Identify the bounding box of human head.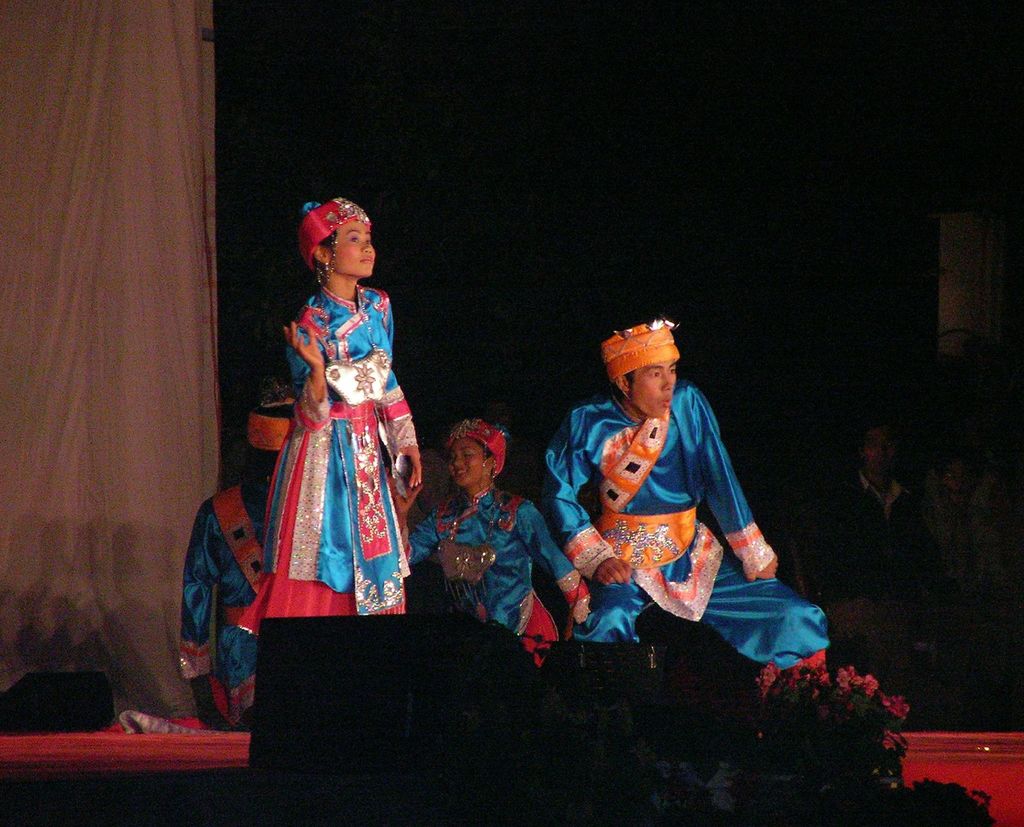
bbox=(250, 390, 303, 481).
